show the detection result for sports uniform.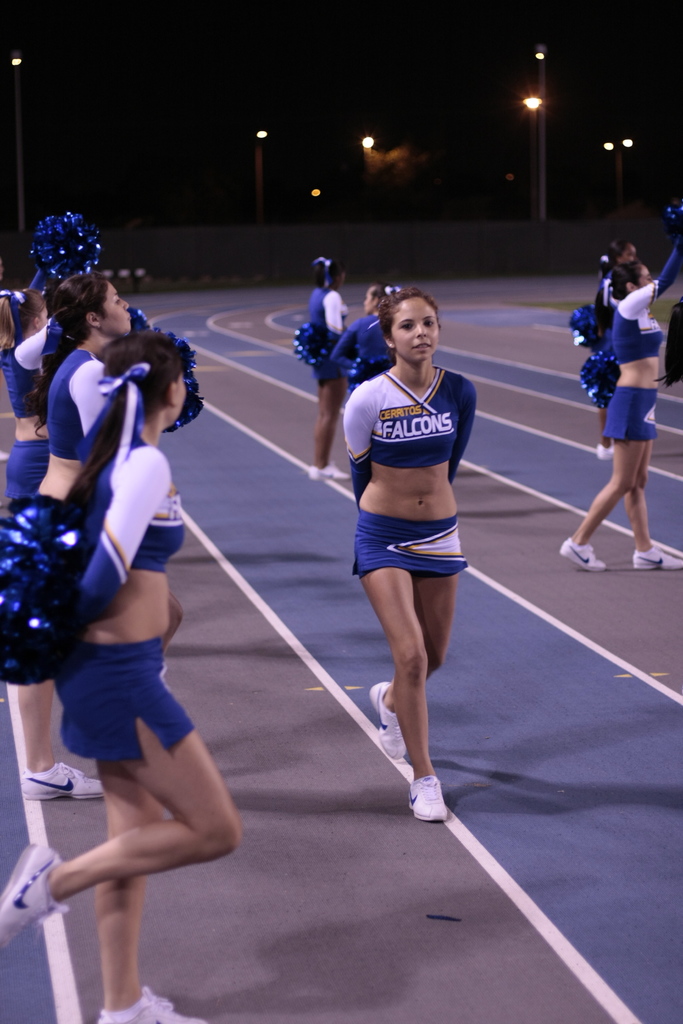
BBox(343, 367, 477, 579).
